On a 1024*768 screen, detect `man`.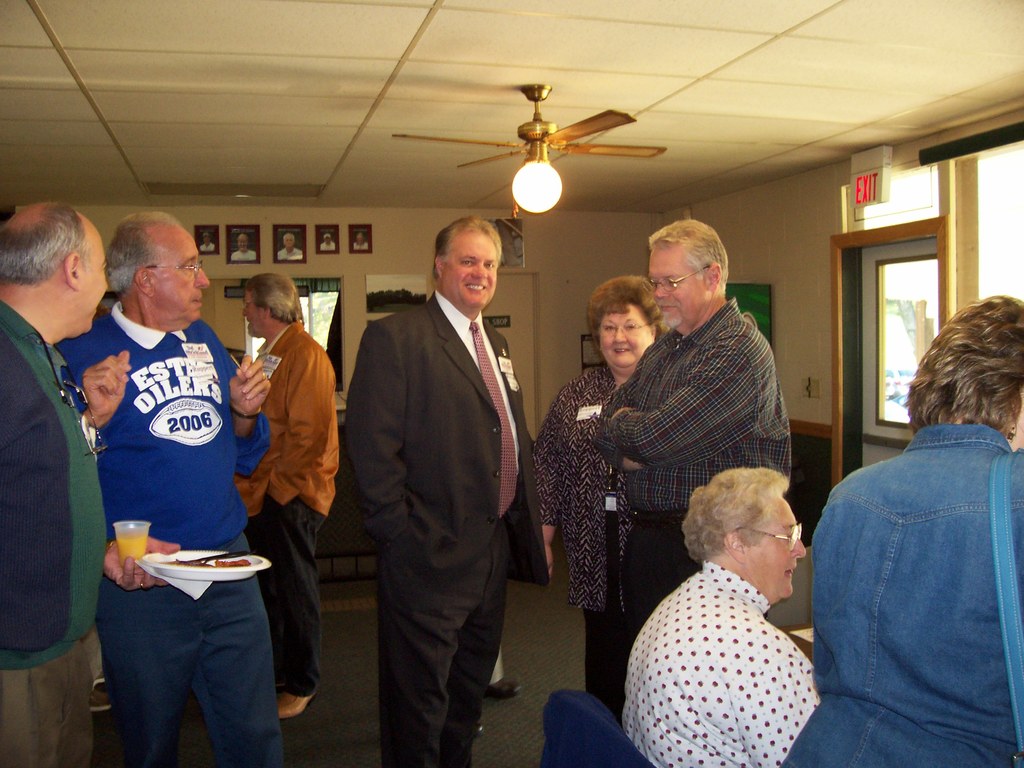
334, 217, 546, 767.
